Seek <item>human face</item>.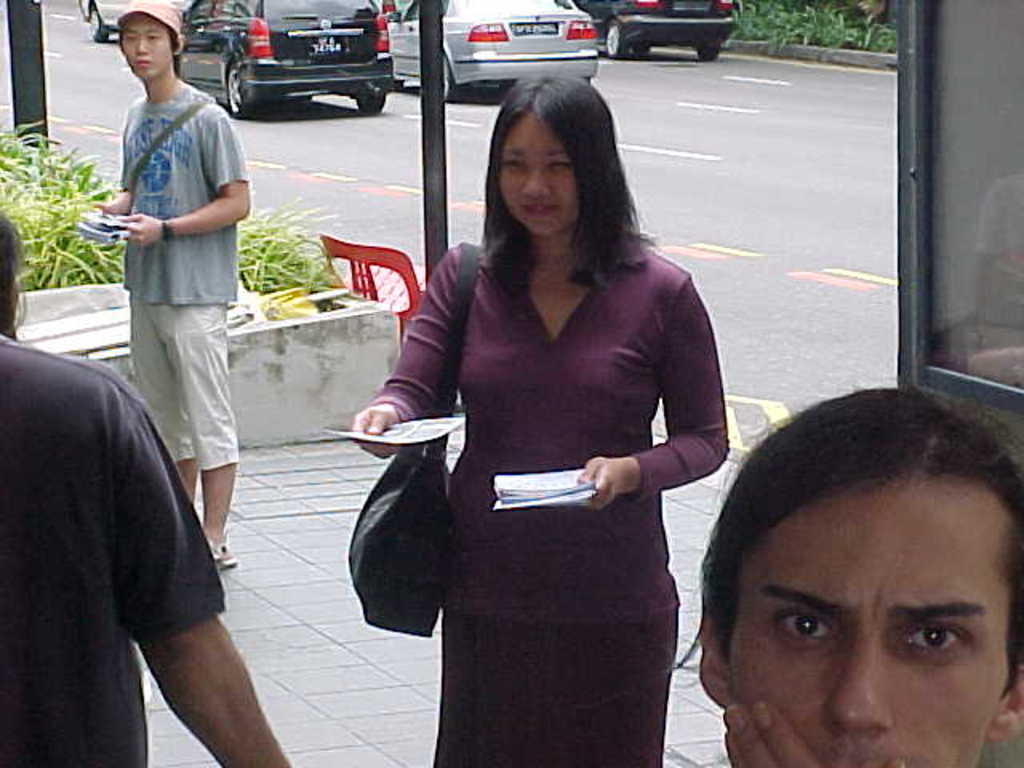
crop(707, 453, 1011, 767).
